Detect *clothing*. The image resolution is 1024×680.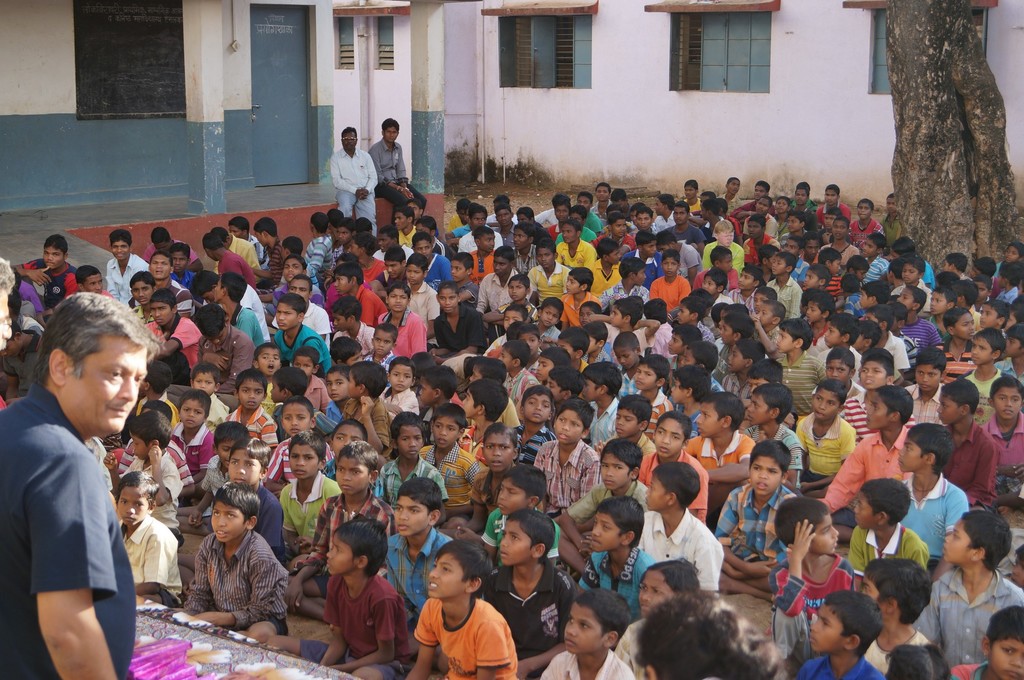
{"left": 106, "top": 258, "right": 143, "bottom": 303}.
